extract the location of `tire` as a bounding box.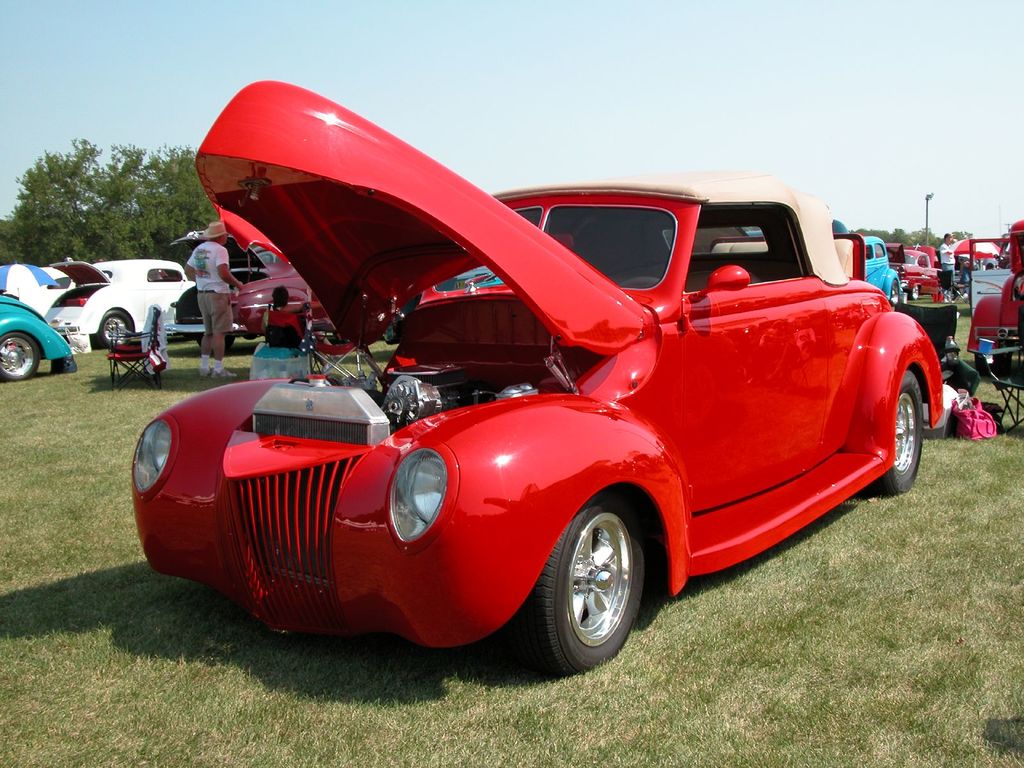
97/308/134/351.
